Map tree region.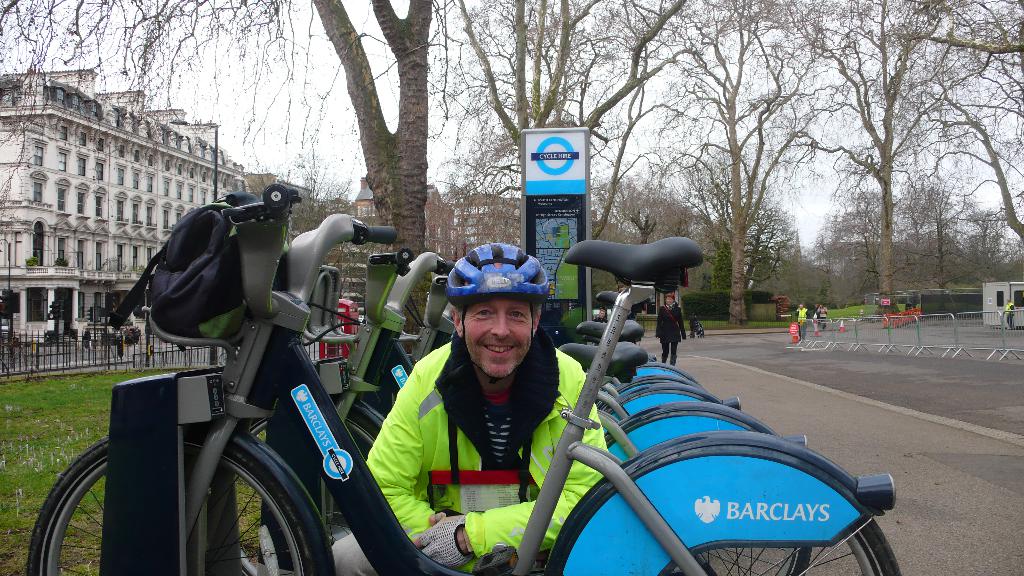
Mapped to [left=945, top=209, right=1023, bottom=285].
